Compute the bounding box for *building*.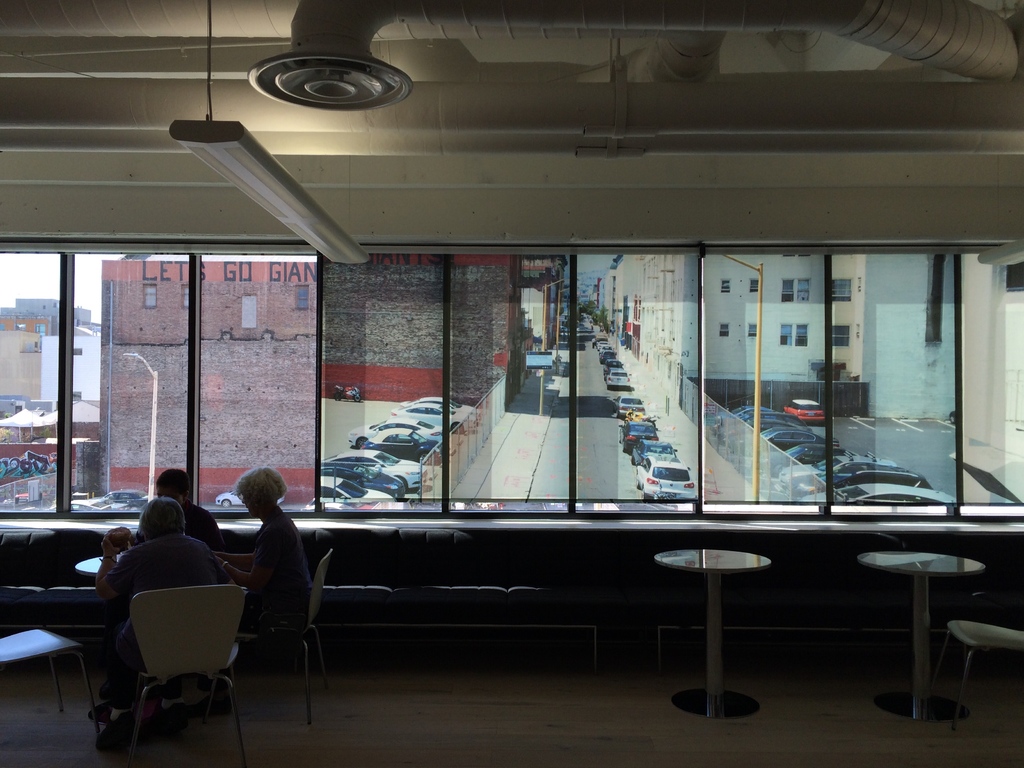
[0,0,1023,767].
